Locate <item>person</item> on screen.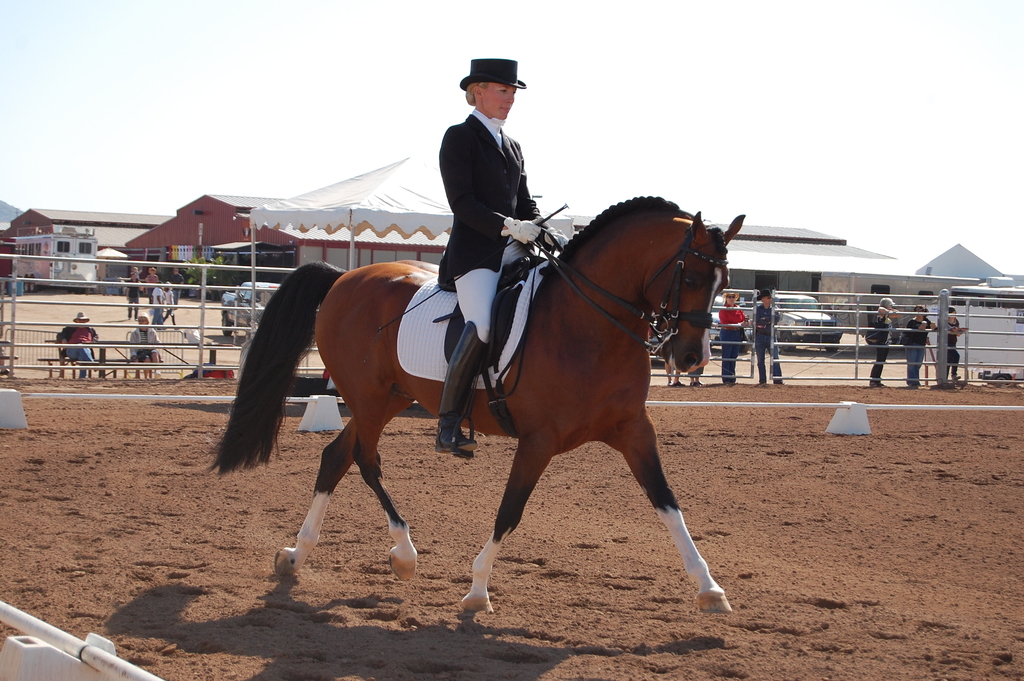
On screen at [left=122, top=306, right=164, bottom=377].
